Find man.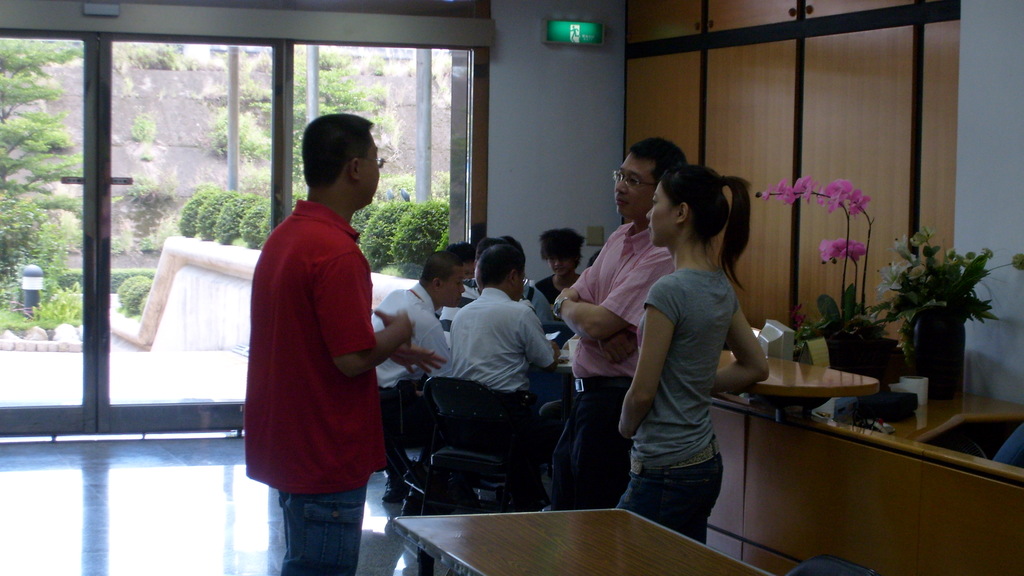
bbox=(438, 237, 509, 351).
